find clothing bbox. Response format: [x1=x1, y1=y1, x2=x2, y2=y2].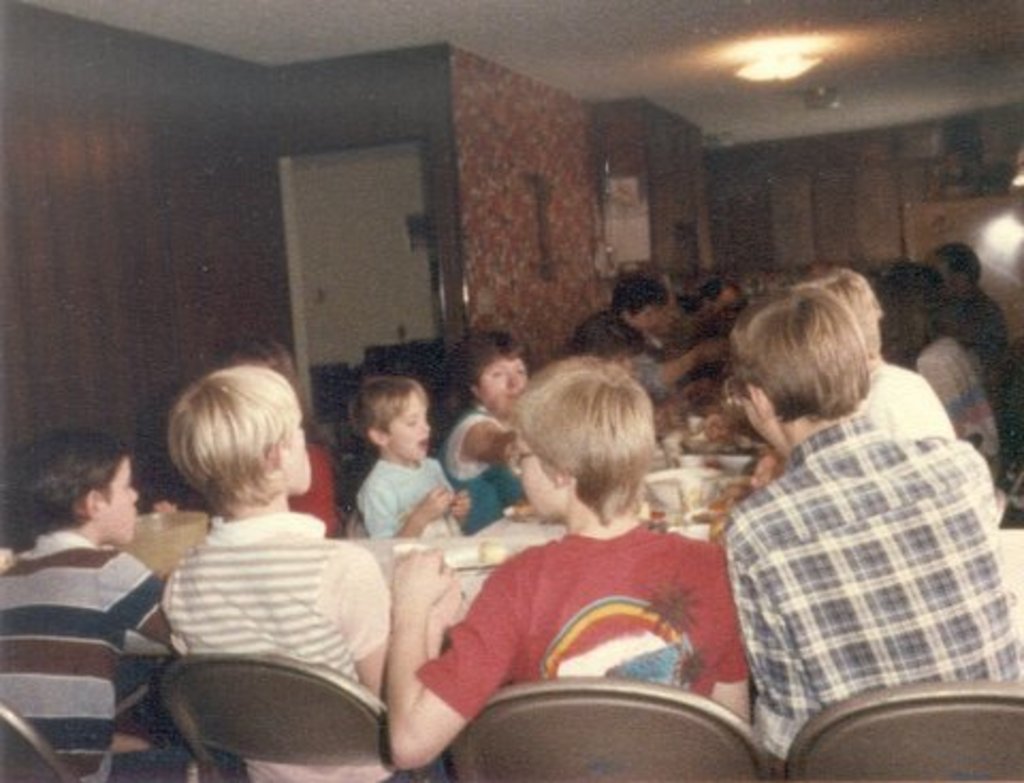
[x1=348, y1=459, x2=465, y2=538].
